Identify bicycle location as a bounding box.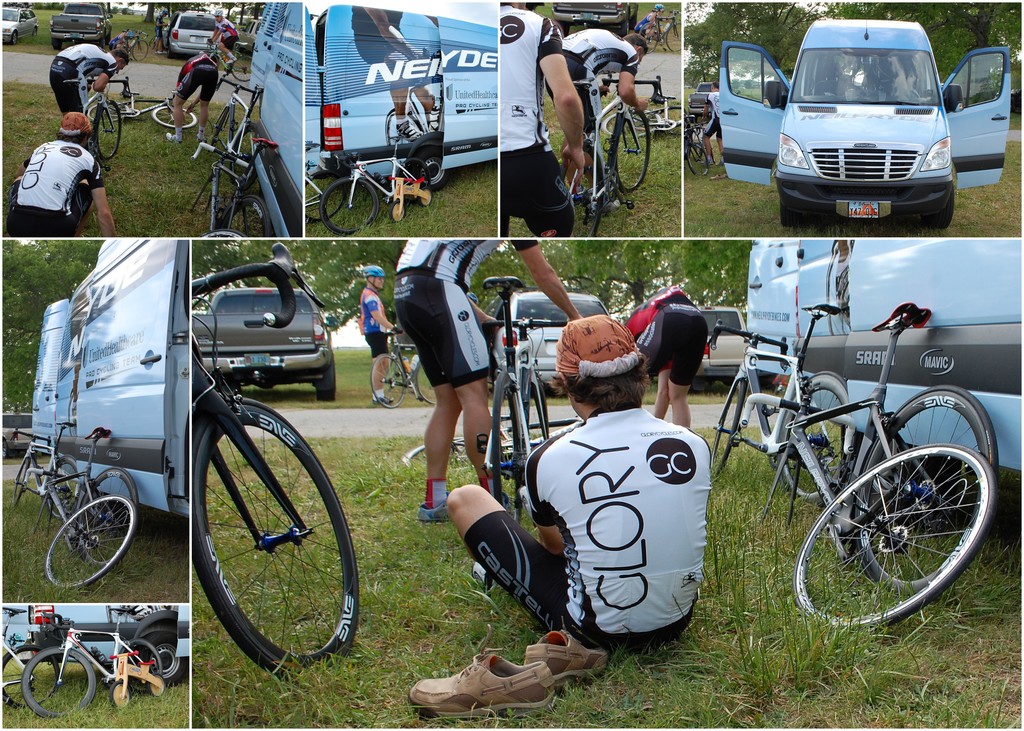
(685, 122, 710, 176).
